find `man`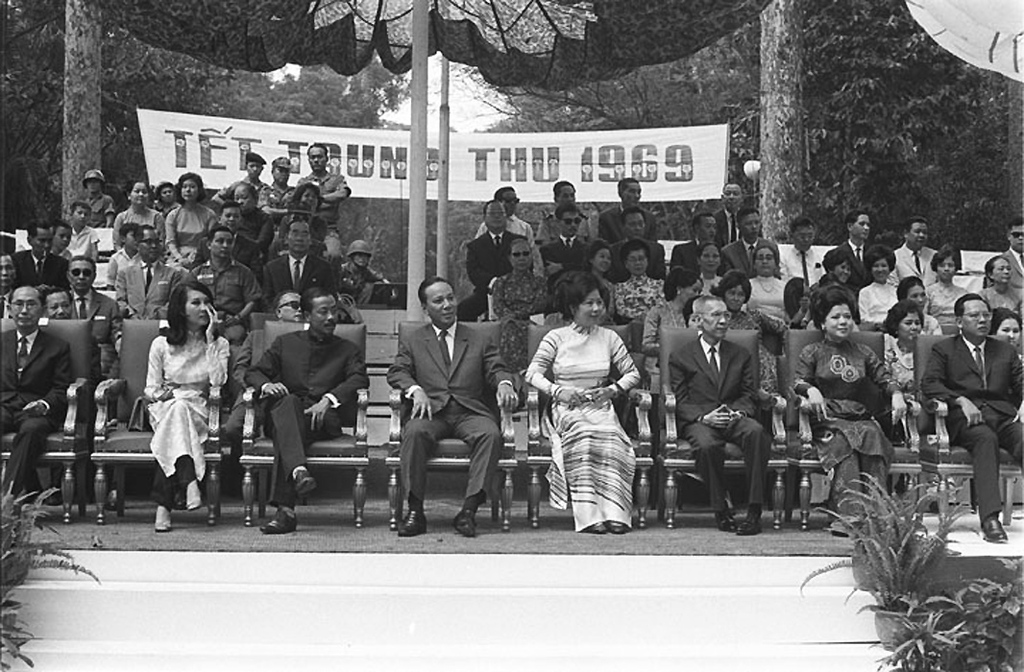
341,243,385,308
